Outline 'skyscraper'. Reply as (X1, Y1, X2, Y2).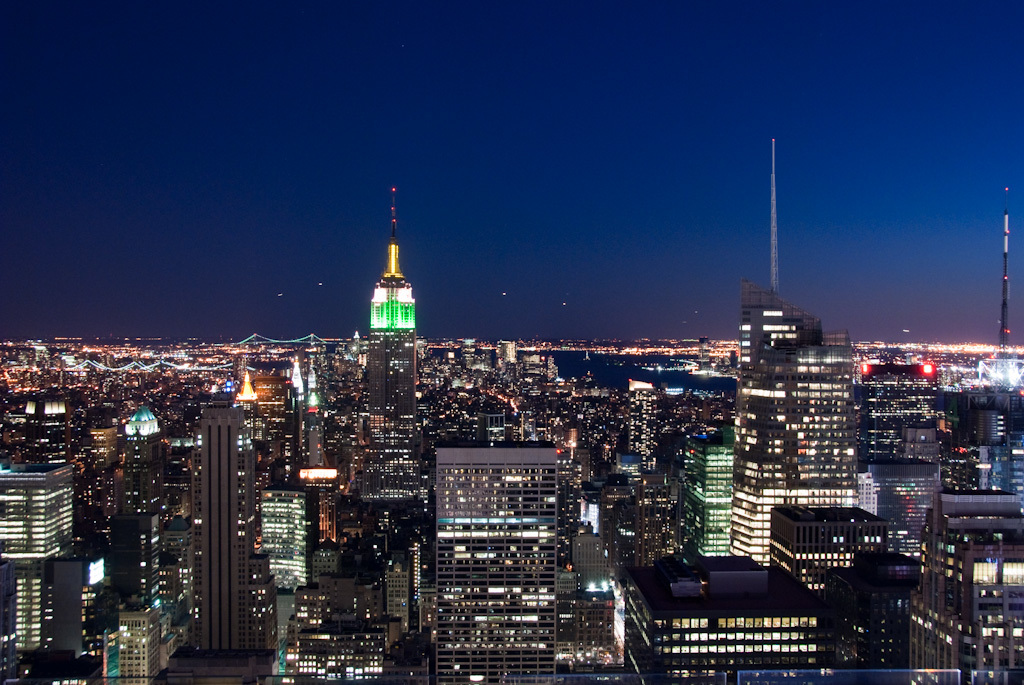
(902, 489, 1023, 684).
